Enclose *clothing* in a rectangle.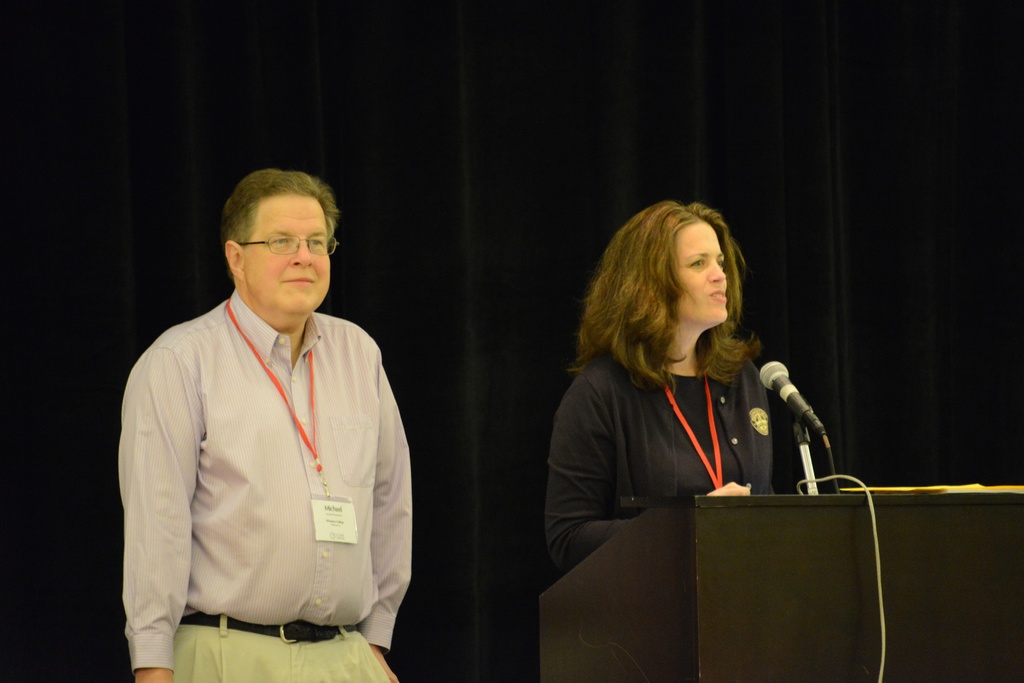
<box>136,631,371,682</box>.
